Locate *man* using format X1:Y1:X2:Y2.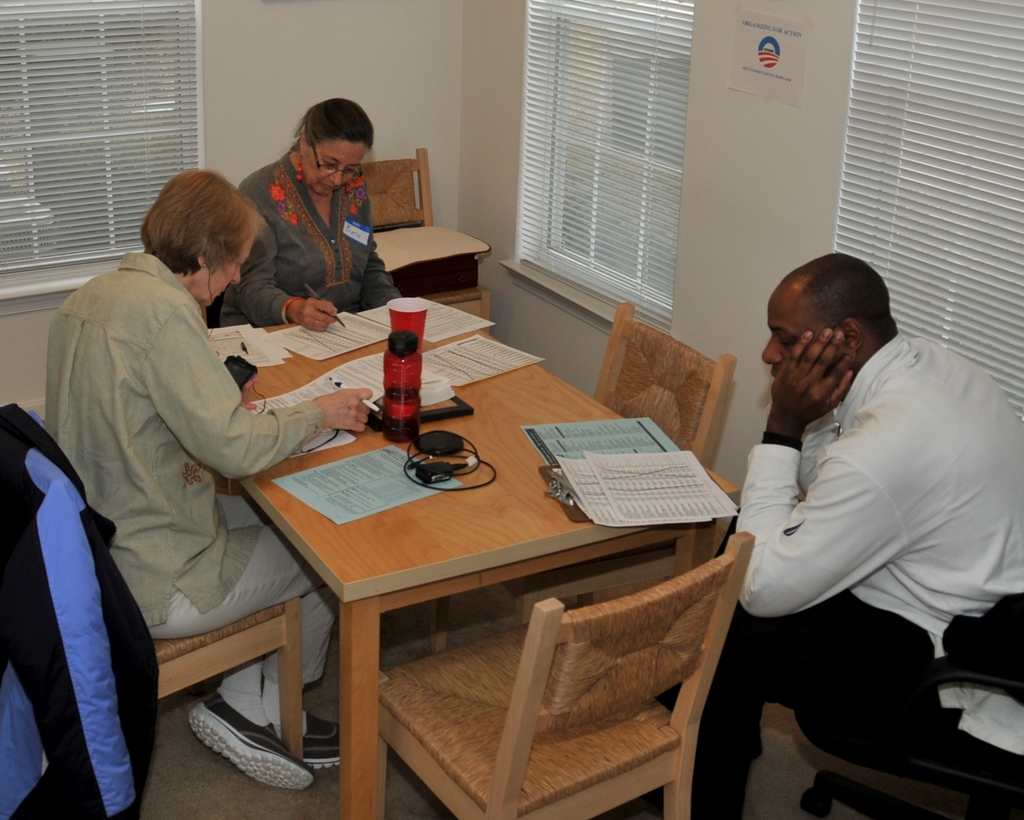
702:229:1002:785.
